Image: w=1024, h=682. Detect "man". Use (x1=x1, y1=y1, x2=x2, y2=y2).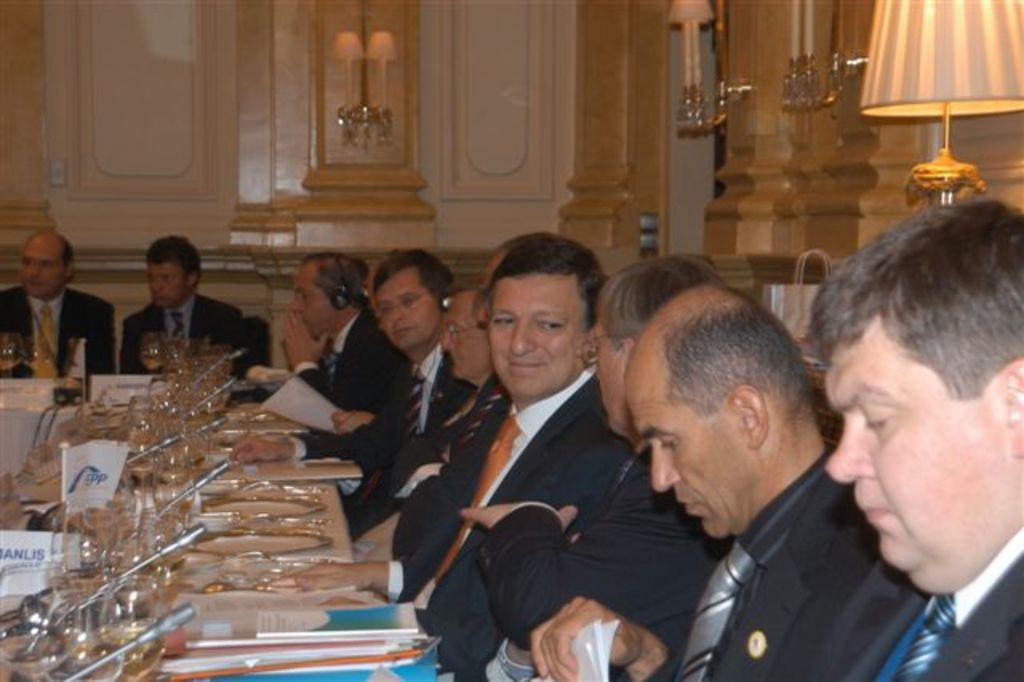
(x1=275, y1=250, x2=405, y2=432).
